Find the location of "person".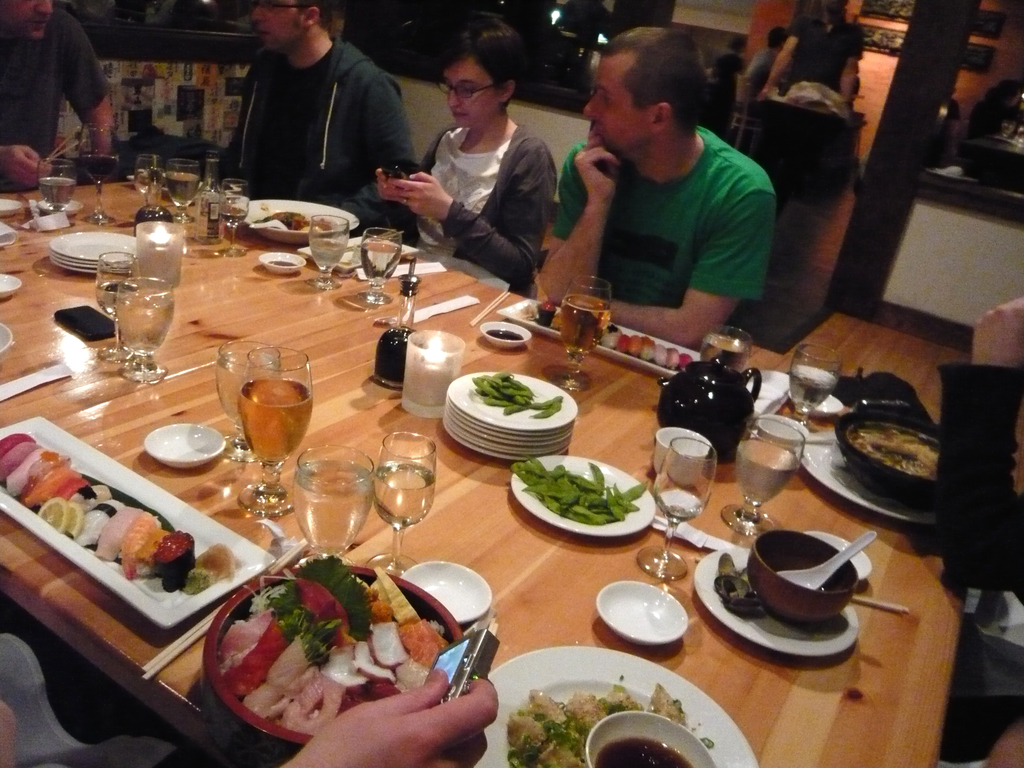
Location: x1=0 y1=634 x2=498 y2=767.
